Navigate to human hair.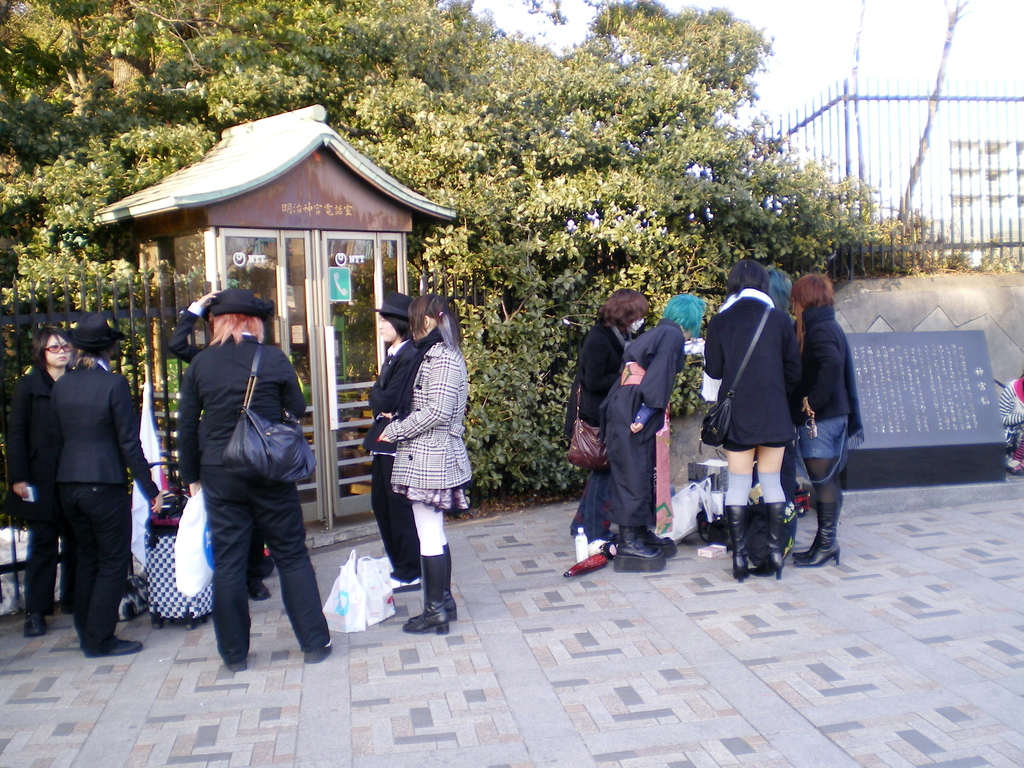
Navigation target: bbox=(401, 290, 467, 356).
